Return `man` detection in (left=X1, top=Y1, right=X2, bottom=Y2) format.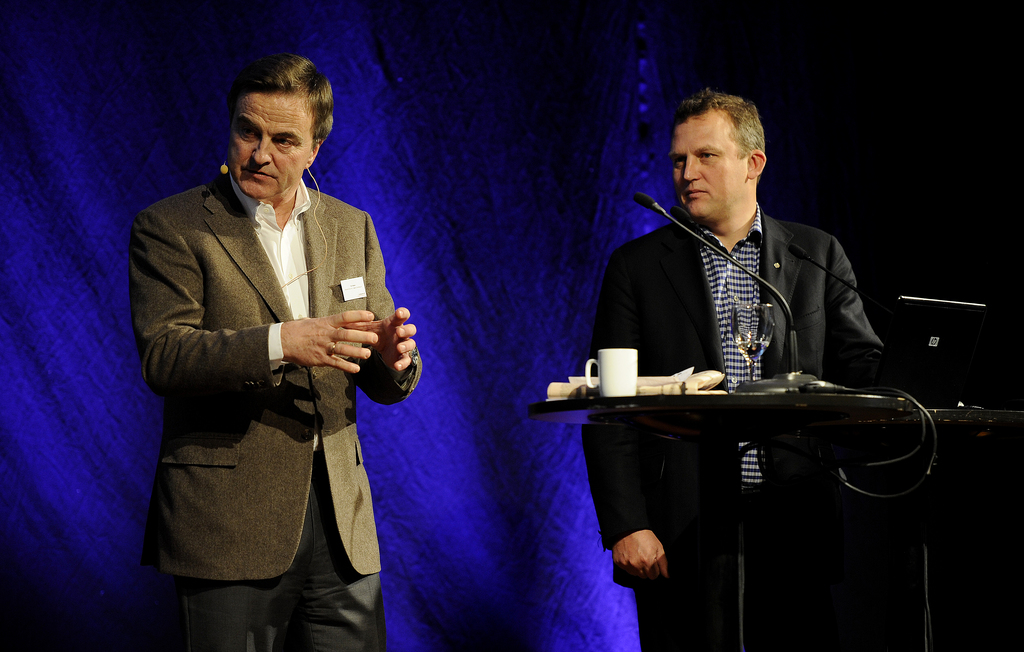
(left=124, top=72, right=413, bottom=621).
